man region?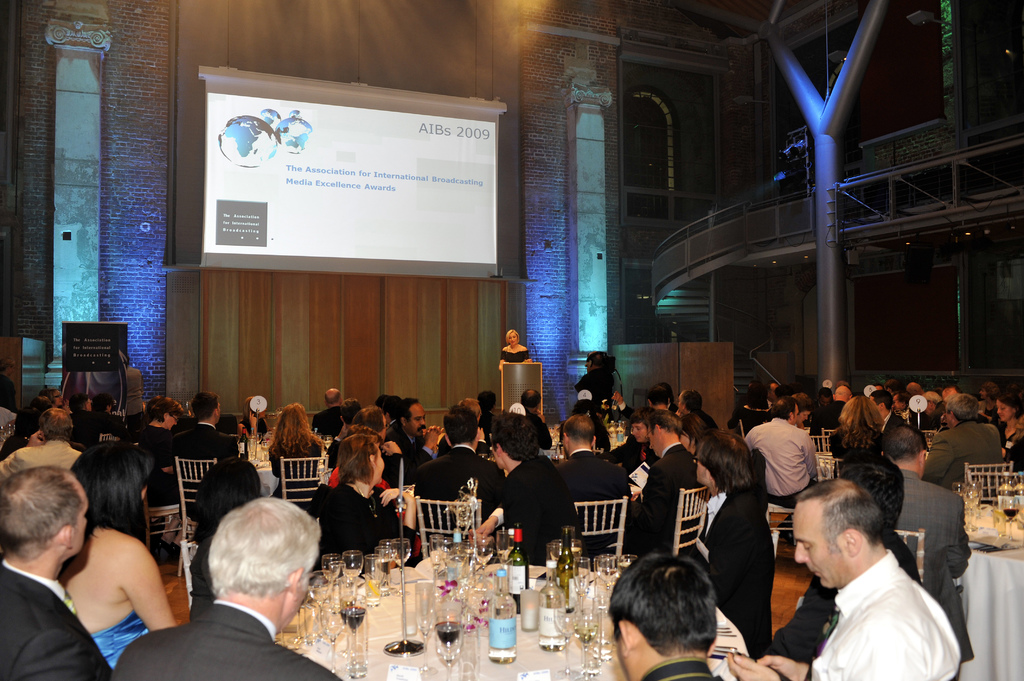
locate(745, 395, 822, 545)
